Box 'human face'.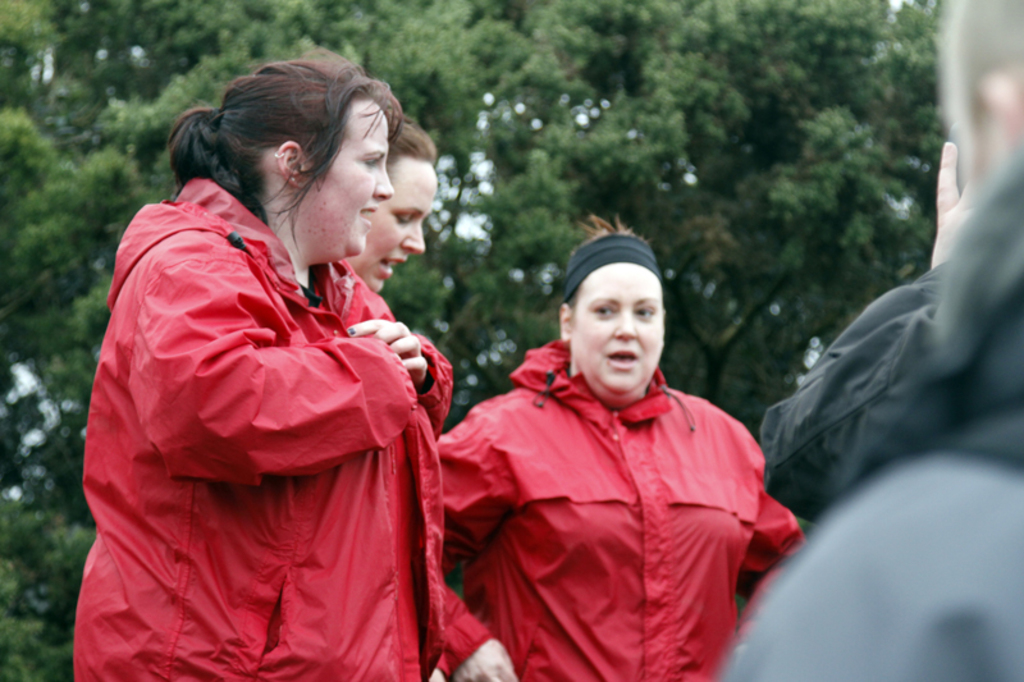
region(567, 258, 666, 393).
